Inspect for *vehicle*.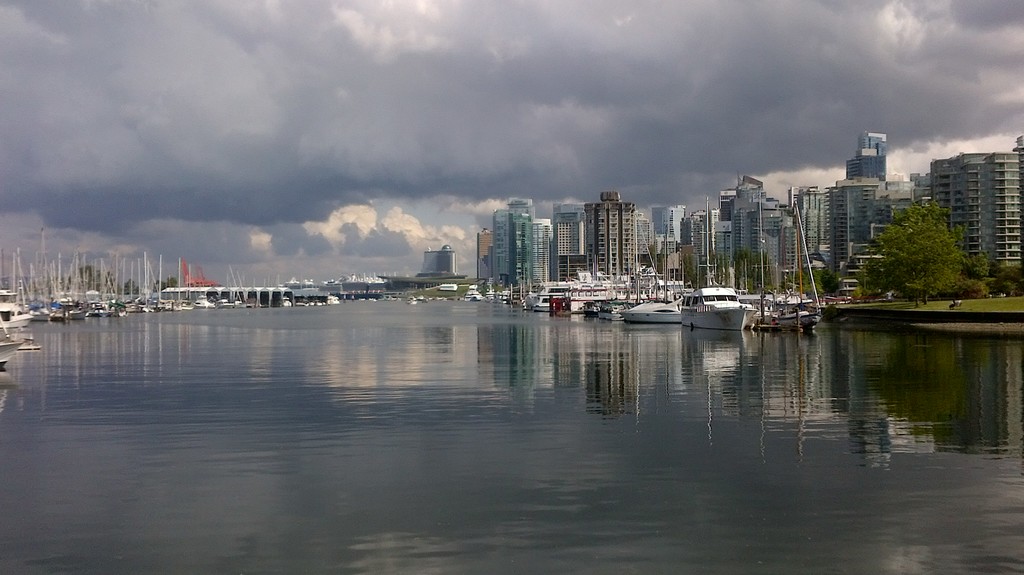
Inspection: 13,335,42,353.
